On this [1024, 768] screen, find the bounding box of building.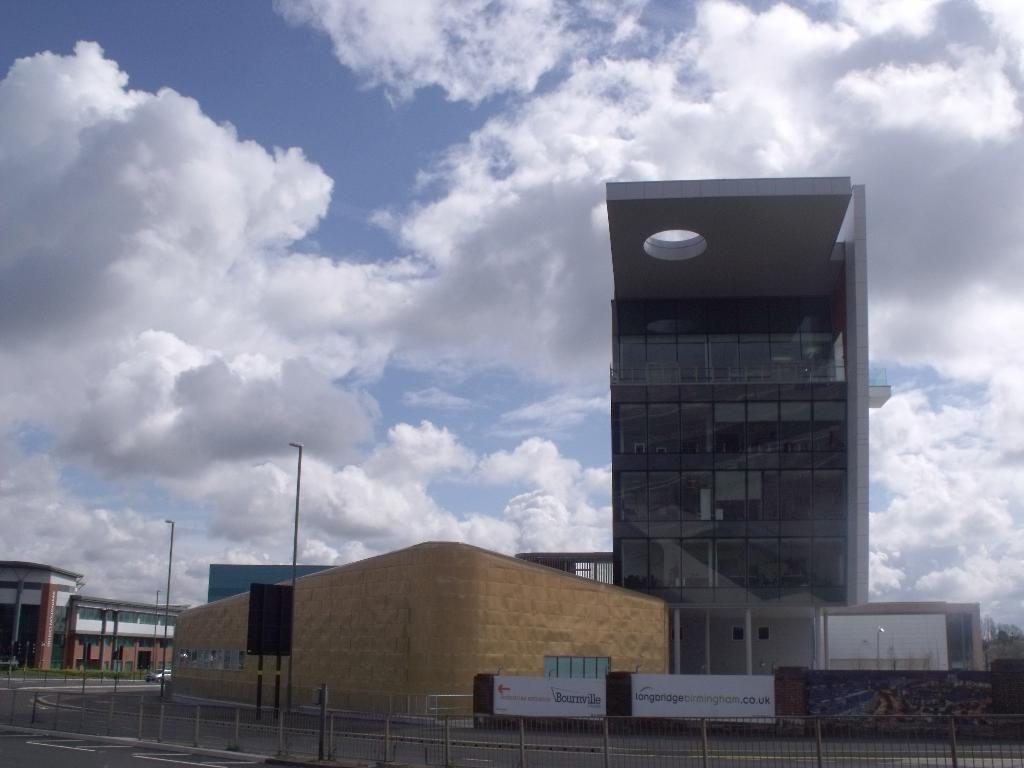
Bounding box: [x1=675, y1=601, x2=983, y2=716].
